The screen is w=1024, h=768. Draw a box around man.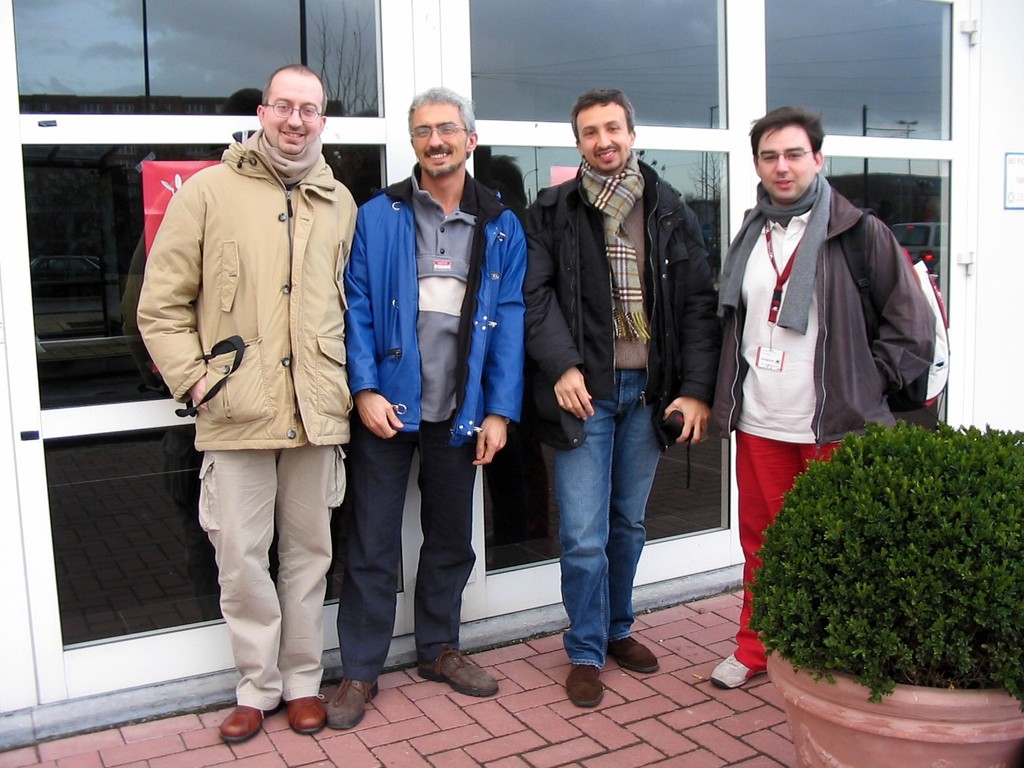
select_region(527, 86, 726, 707).
